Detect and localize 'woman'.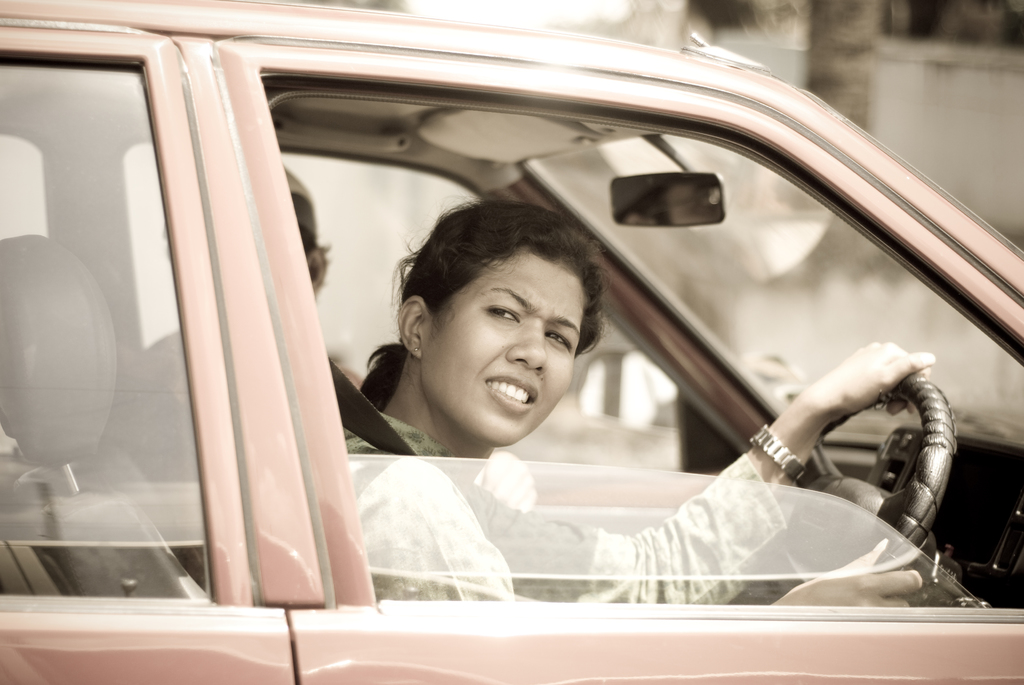
Localized at <region>344, 197, 932, 603</region>.
